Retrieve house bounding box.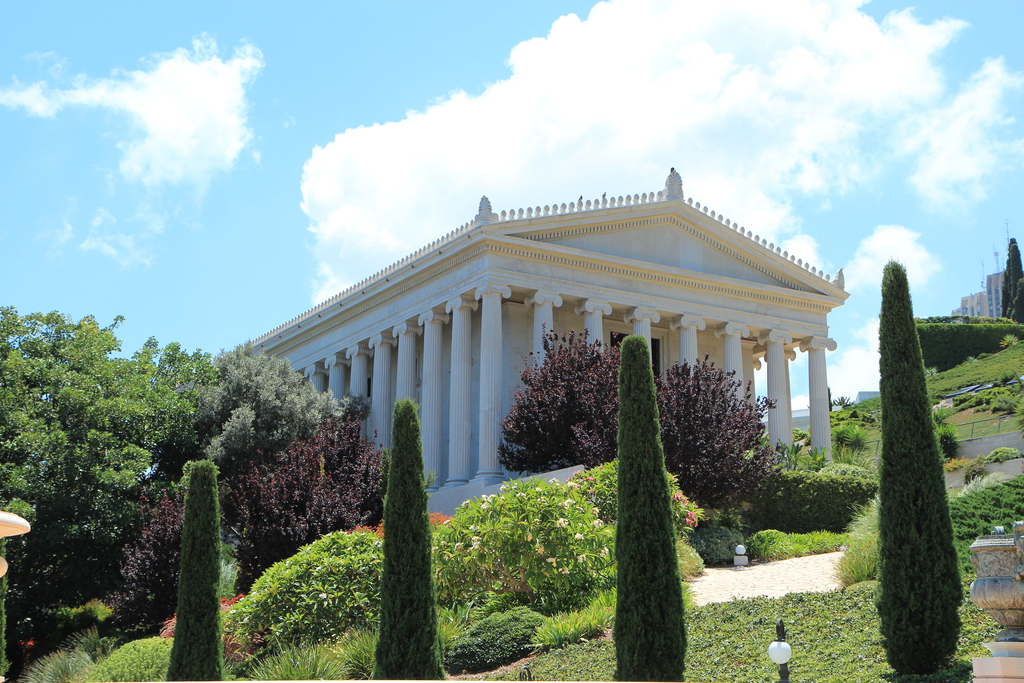
Bounding box: <box>234,160,880,597</box>.
